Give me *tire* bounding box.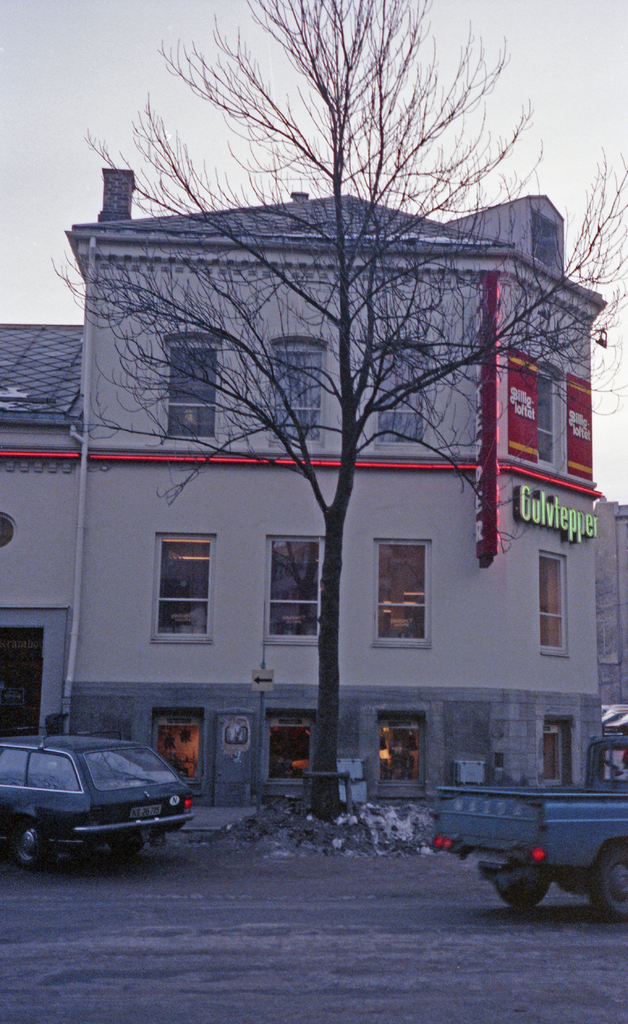
detection(593, 848, 627, 927).
